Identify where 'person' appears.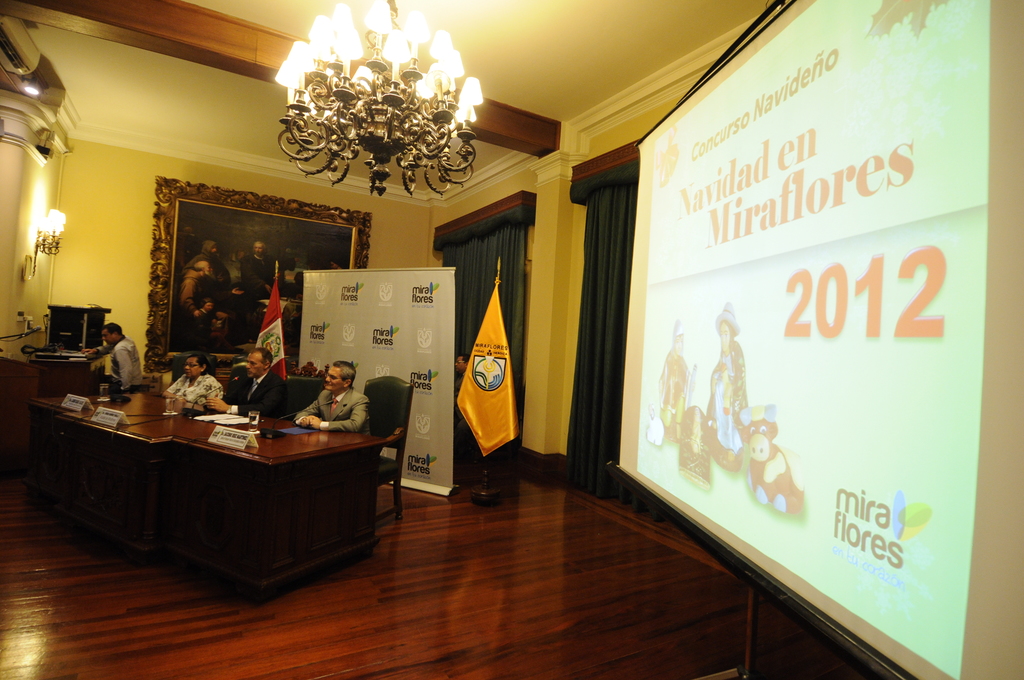
Appears at locate(218, 353, 288, 438).
